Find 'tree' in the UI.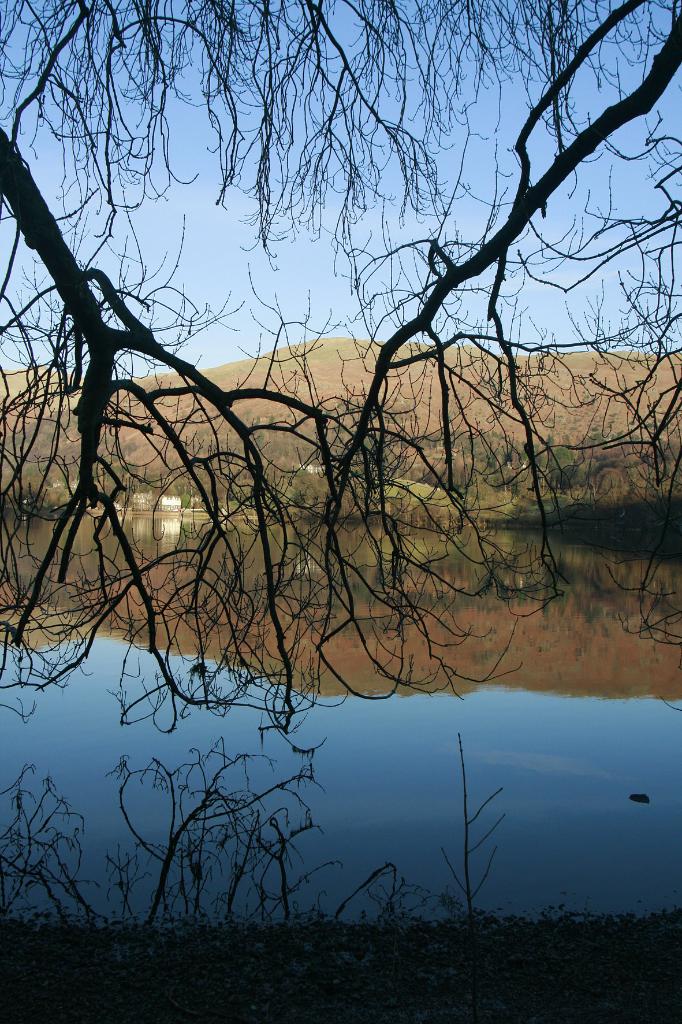
UI element at [552,443,575,457].
